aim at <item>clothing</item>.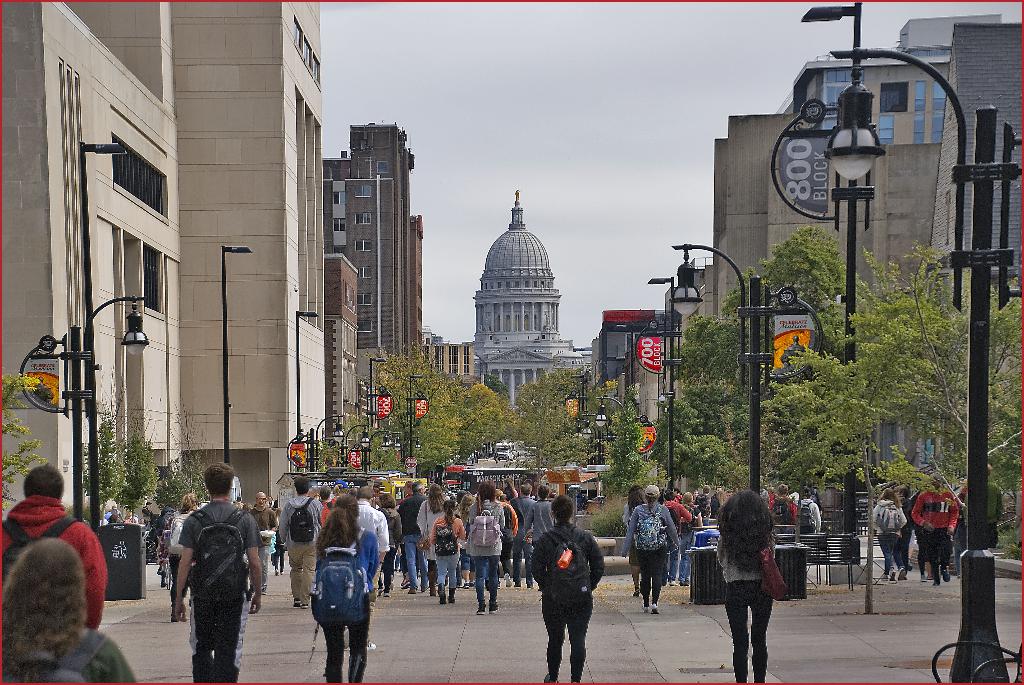
Aimed at <box>355,497,388,562</box>.
